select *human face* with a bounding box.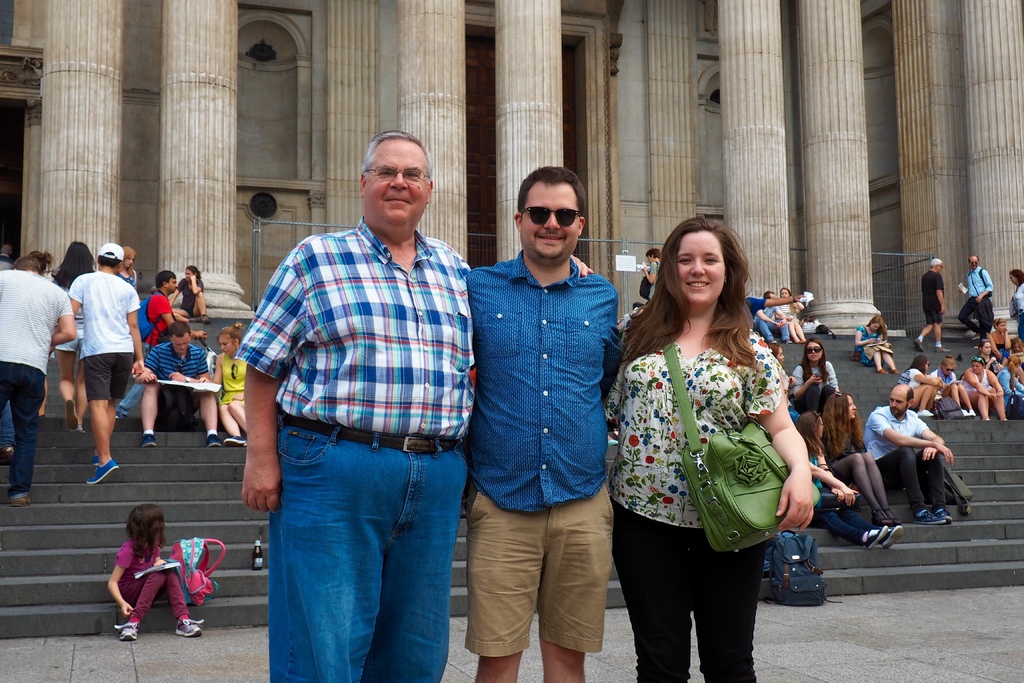
518 185 580 259.
